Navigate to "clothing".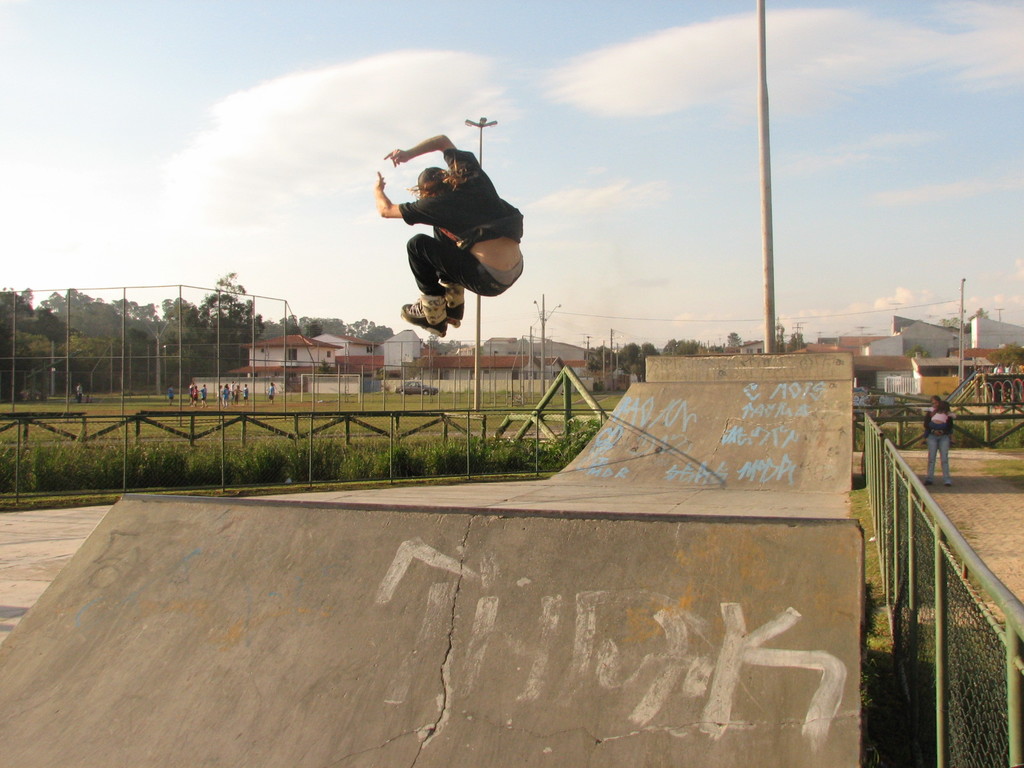
Navigation target: bbox(378, 156, 505, 312).
